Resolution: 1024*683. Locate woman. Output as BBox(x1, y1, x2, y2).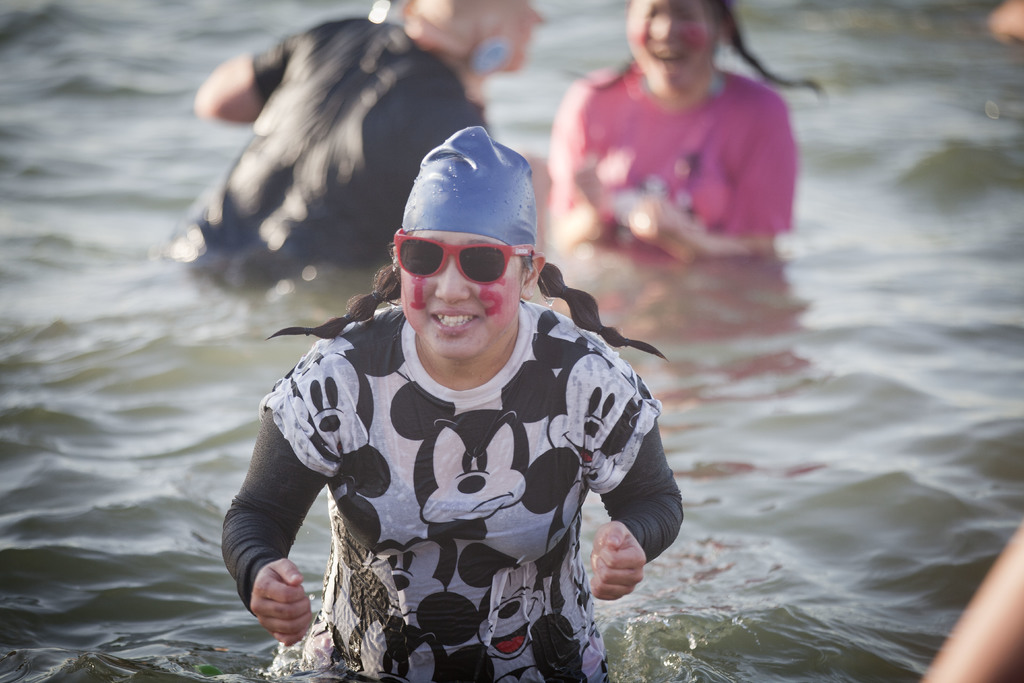
BBox(216, 134, 679, 682).
